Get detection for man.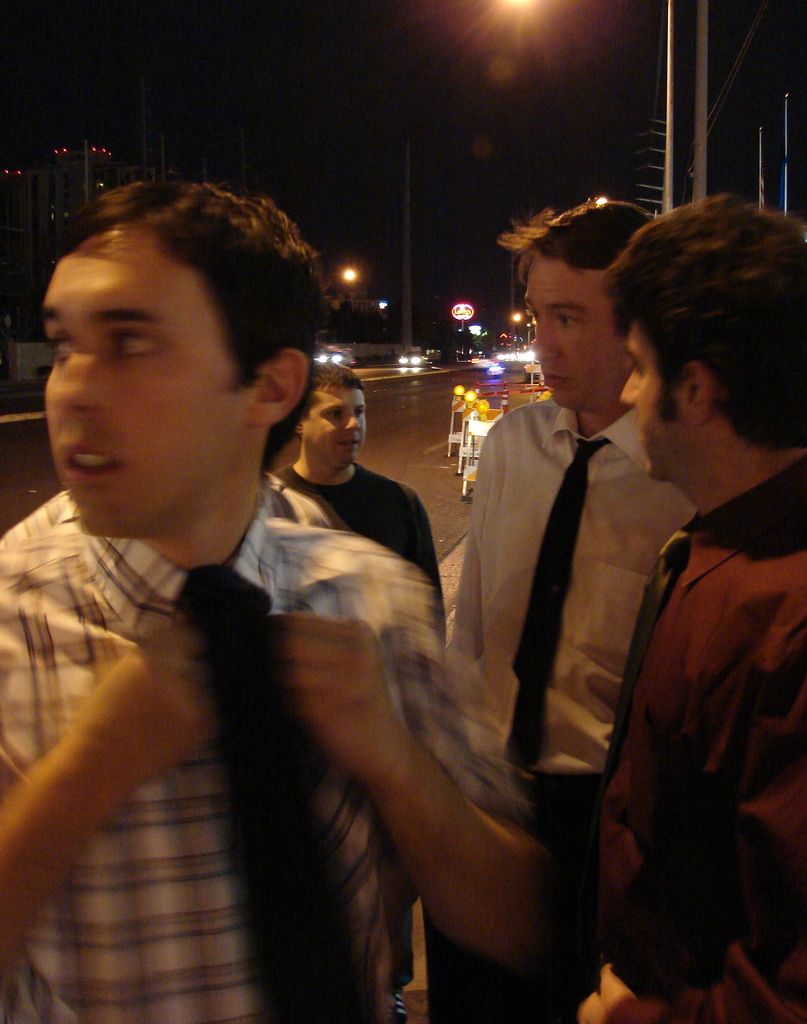
Detection: select_region(282, 373, 452, 673).
